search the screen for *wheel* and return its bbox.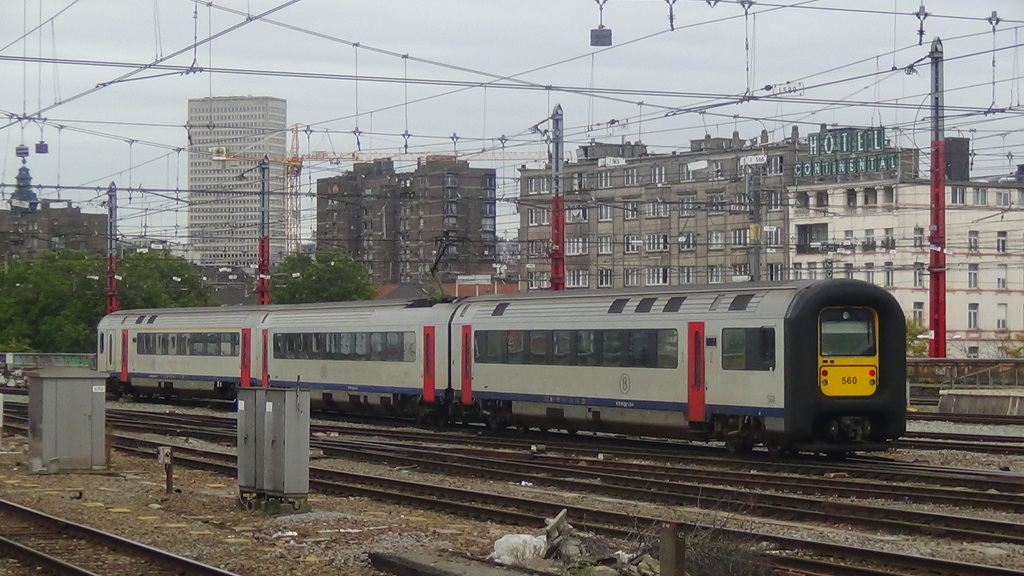
Found: (163, 390, 170, 400).
